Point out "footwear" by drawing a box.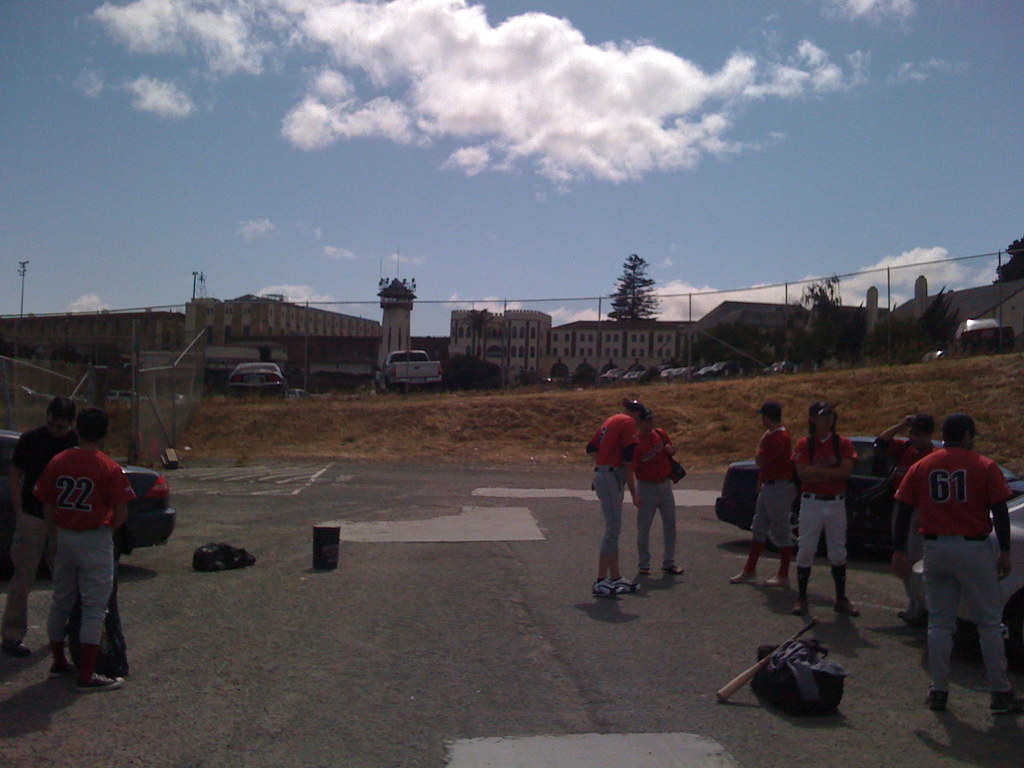
590/579/623/596.
